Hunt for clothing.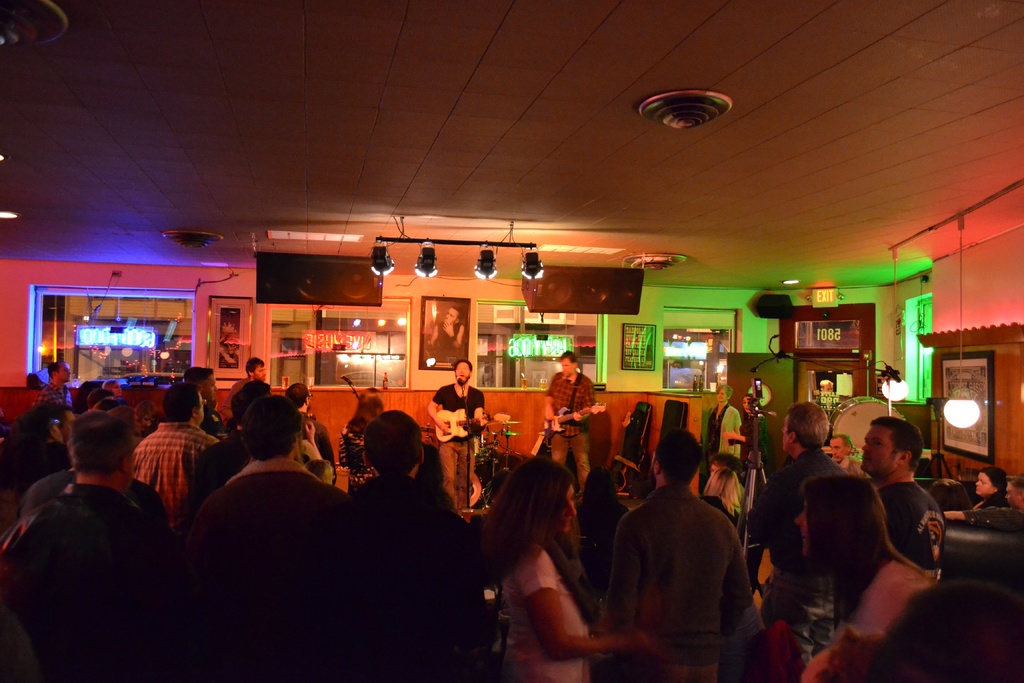
Hunted down at detection(214, 461, 319, 511).
